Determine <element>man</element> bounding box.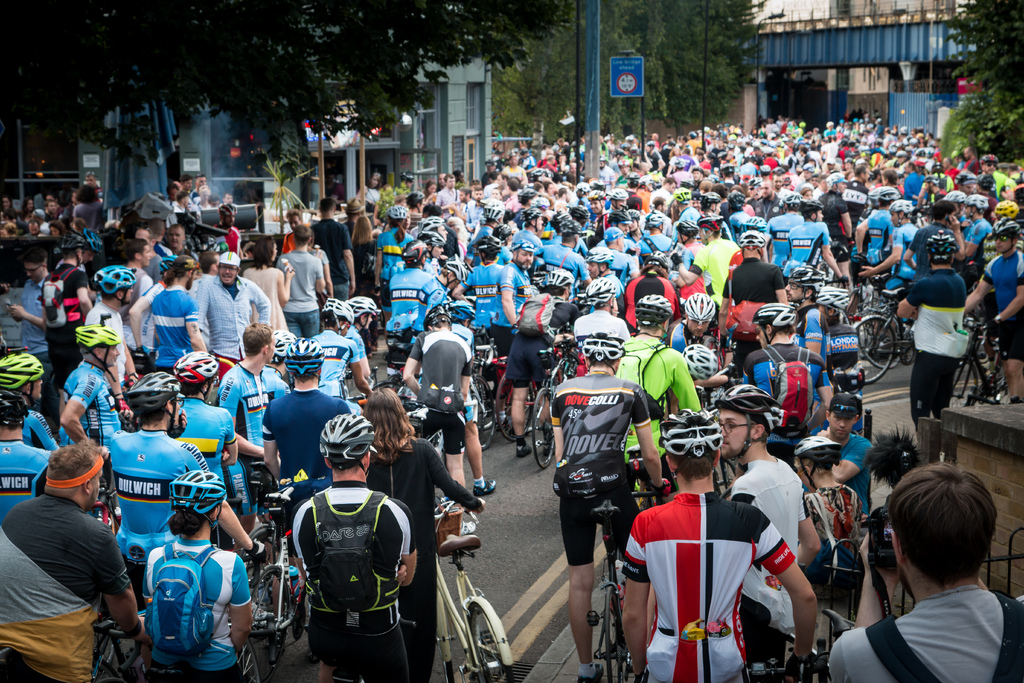
Determined: <box>673,213,730,305</box>.
